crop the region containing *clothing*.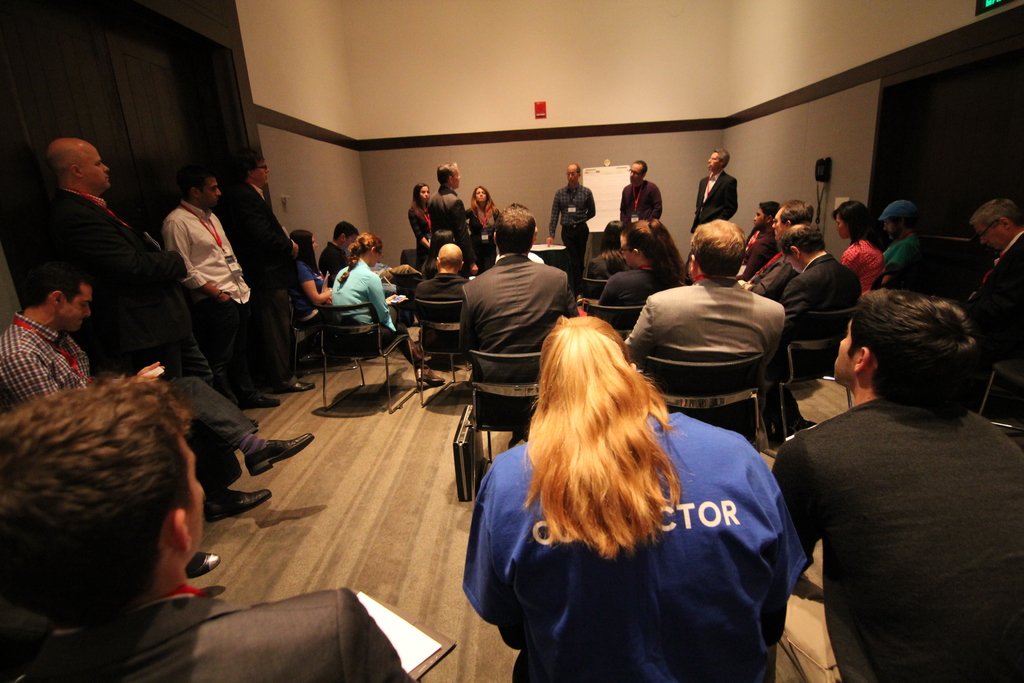
Crop region: 961:231:1023:365.
